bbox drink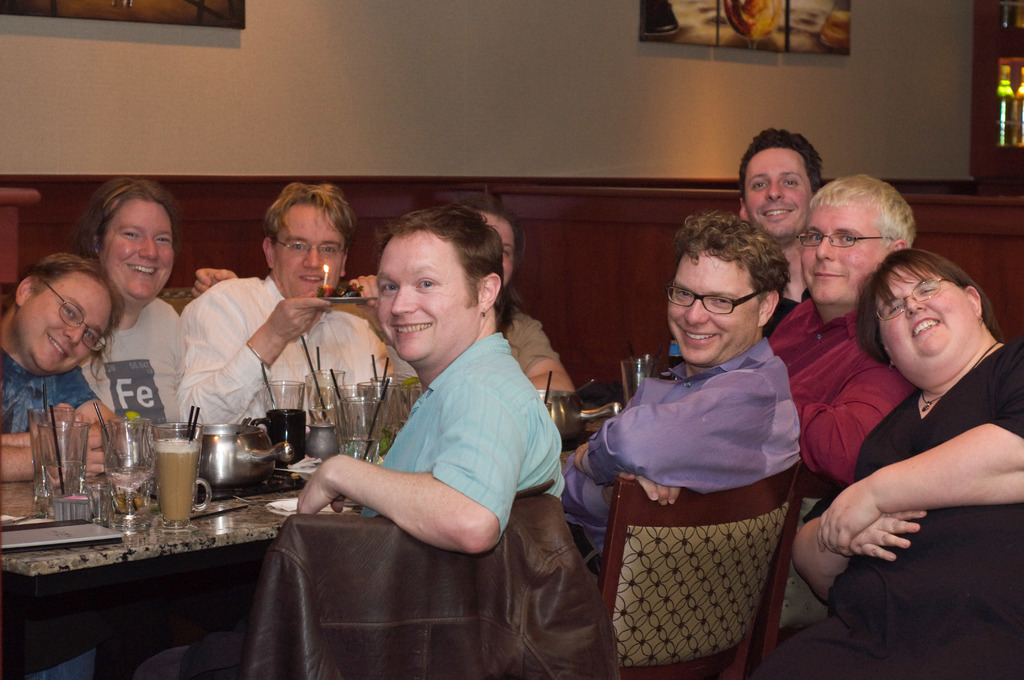
rect(41, 461, 84, 508)
